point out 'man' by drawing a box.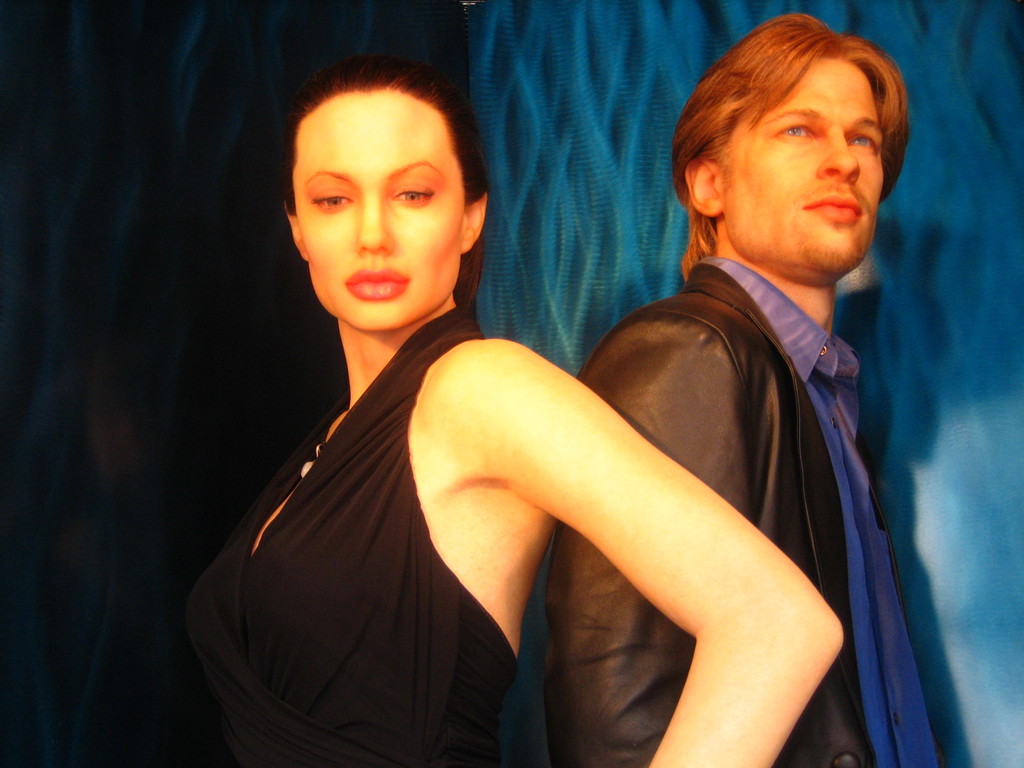
box(540, 14, 968, 767).
